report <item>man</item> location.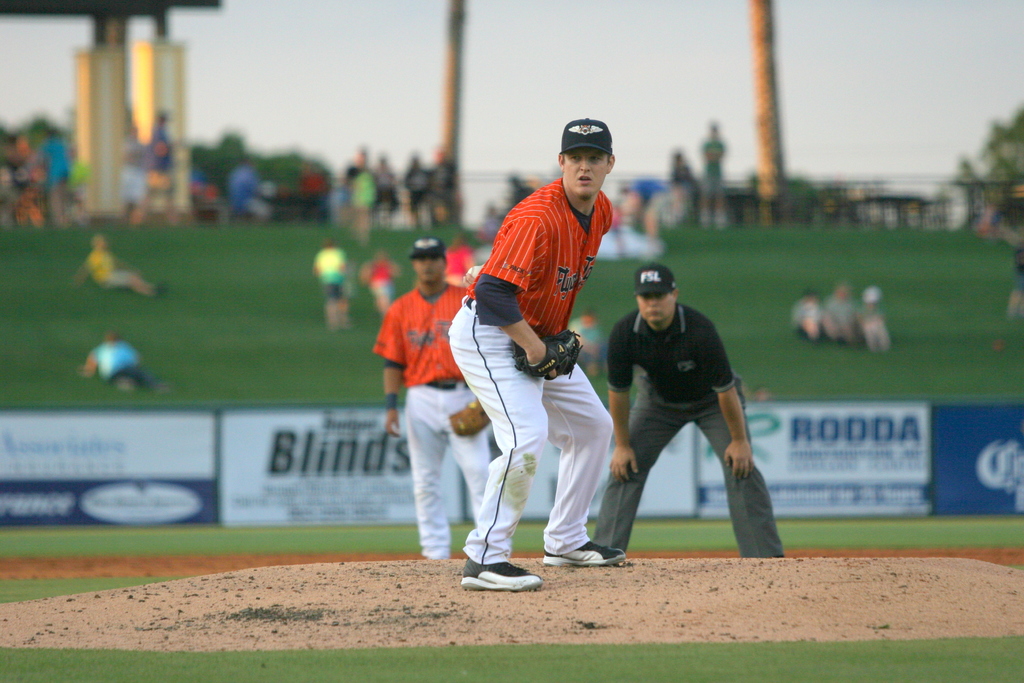
Report: [x1=823, y1=280, x2=861, y2=350].
